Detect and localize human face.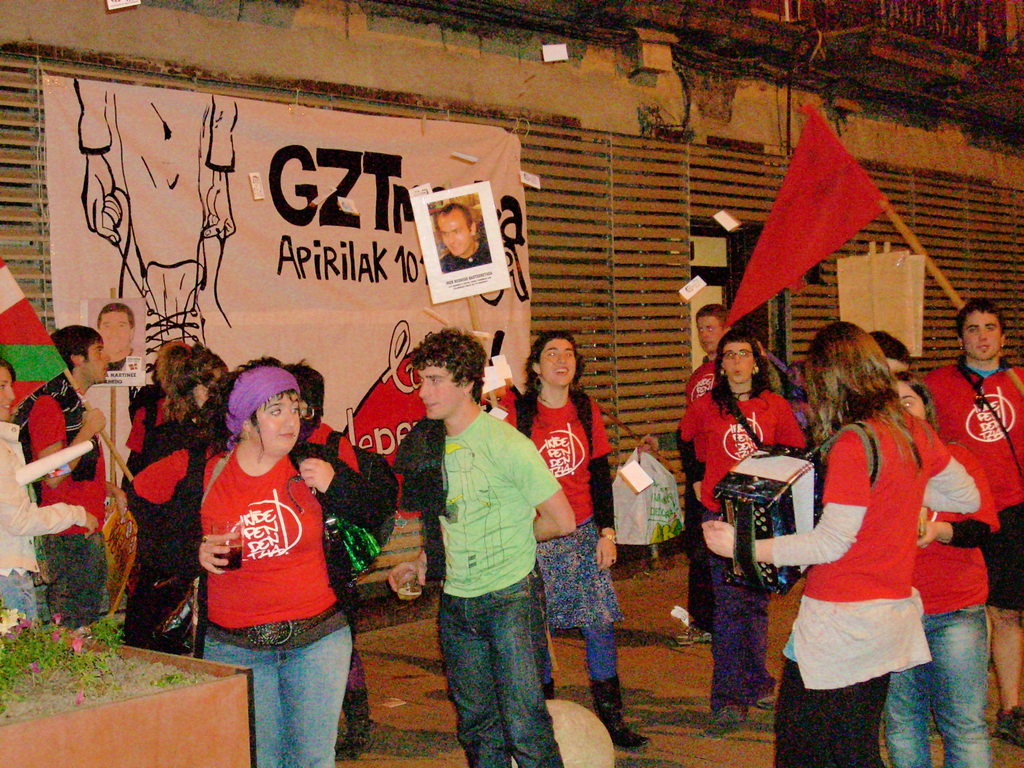
Localized at left=0, top=368, right=16, bottom=421.
